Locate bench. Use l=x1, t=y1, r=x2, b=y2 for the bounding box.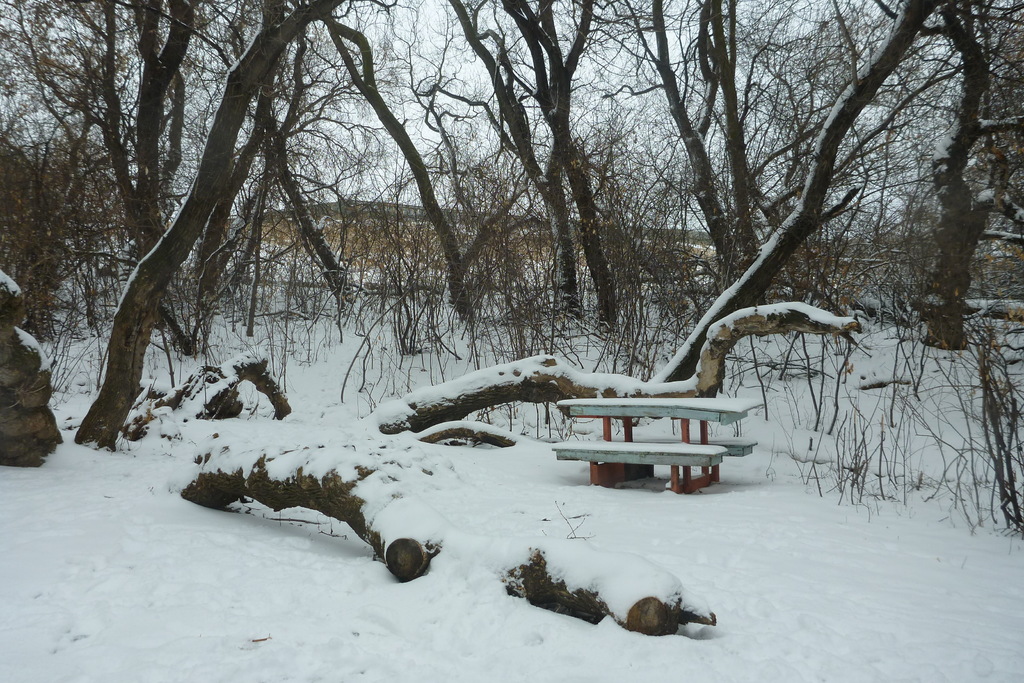
l=547, t=400, r=753, b=504.
